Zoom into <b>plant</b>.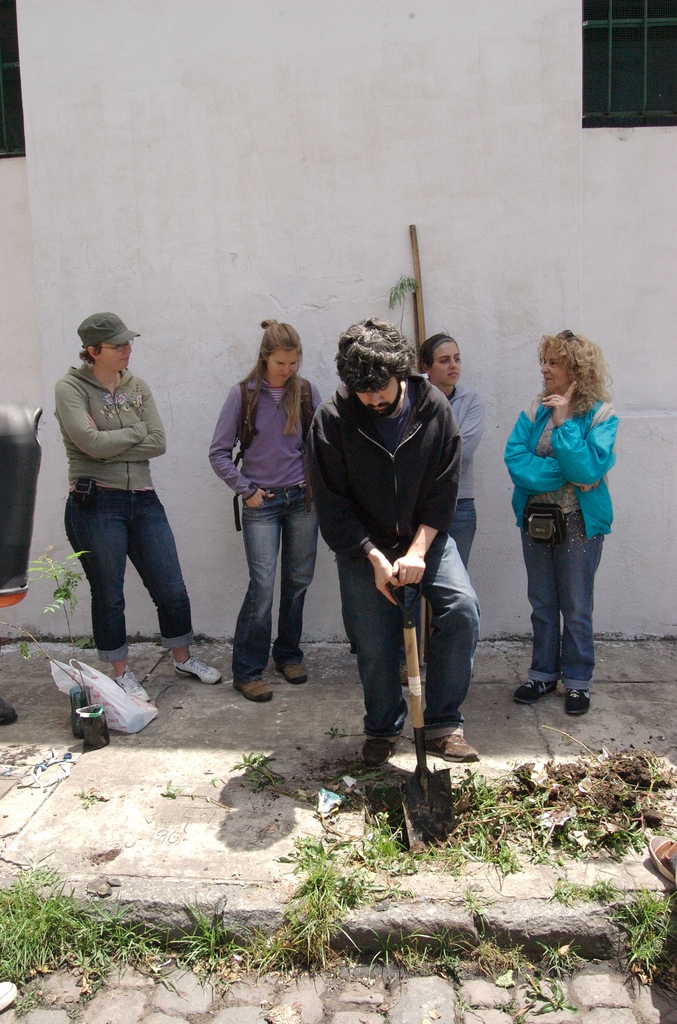
Zoom target: 528, 758, 646, 865.
